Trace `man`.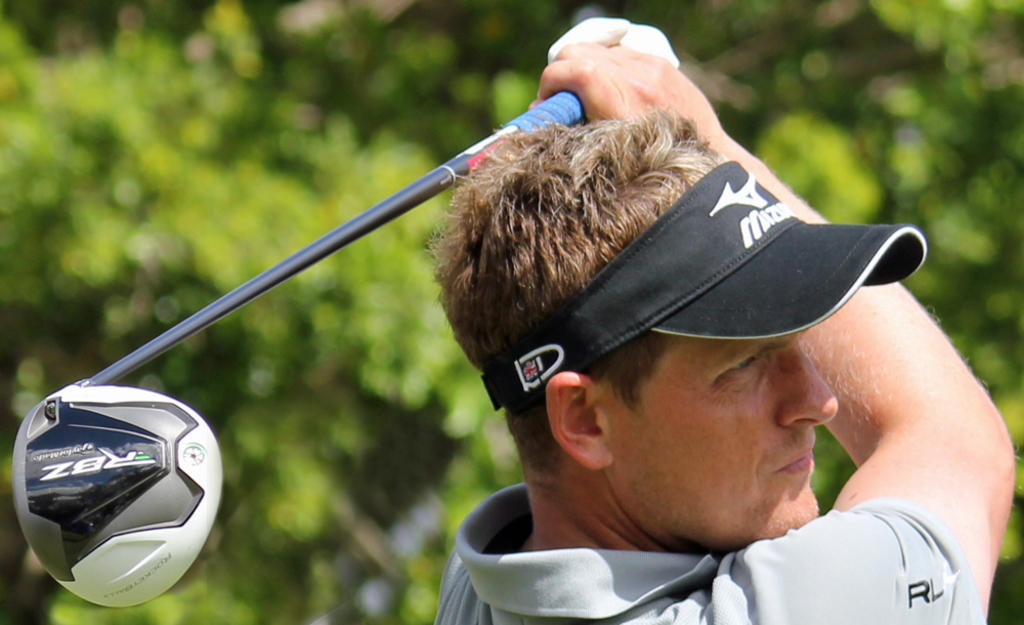
Traced to l=408, t=38, r=1016, b=624.
